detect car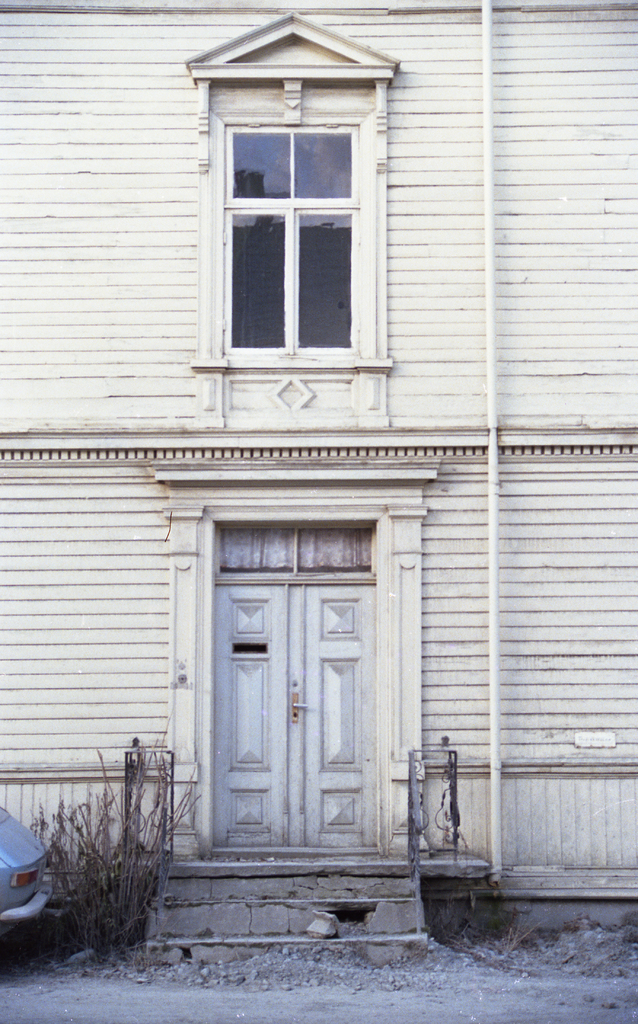
box(0, 804, 55, 935)
